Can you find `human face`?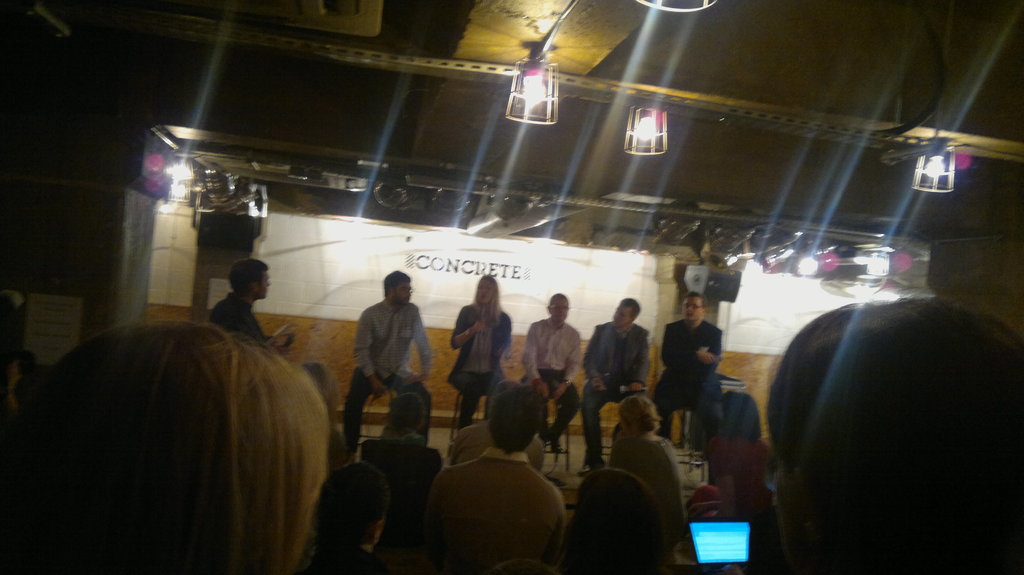
Yes, bounding box: 473,276,497,312.
